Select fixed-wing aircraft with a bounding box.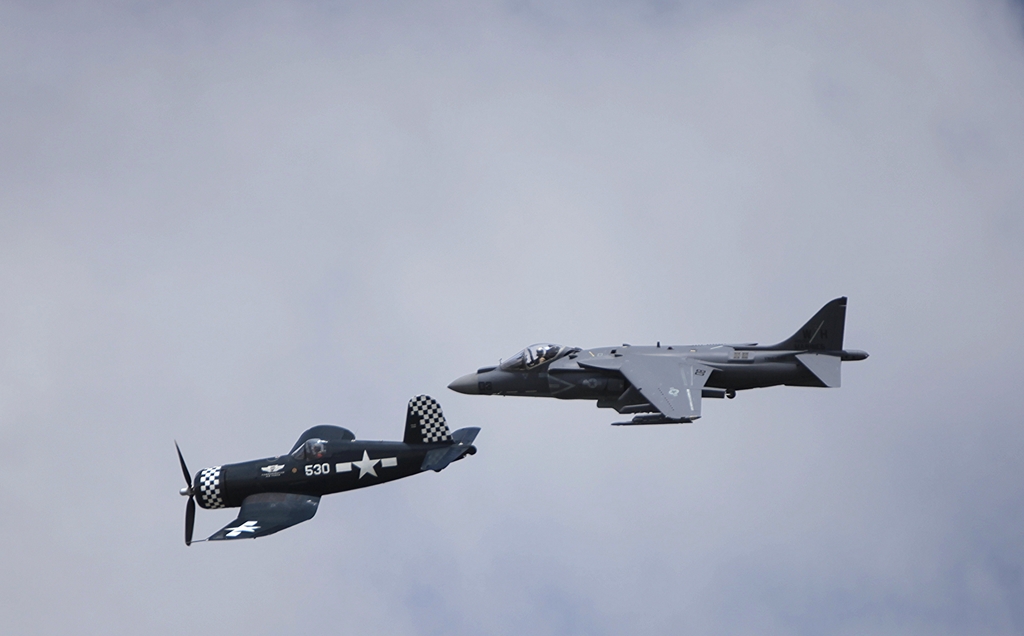
[440,291,874,427].
